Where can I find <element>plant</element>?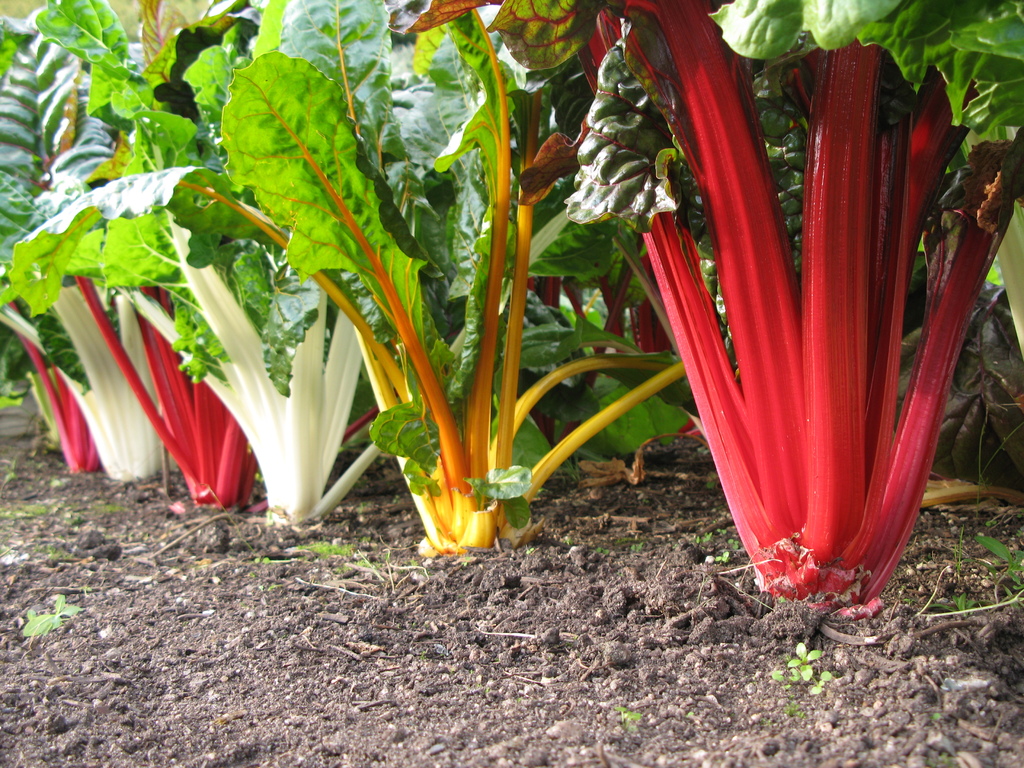
You can find it at 291,537,356,567.
